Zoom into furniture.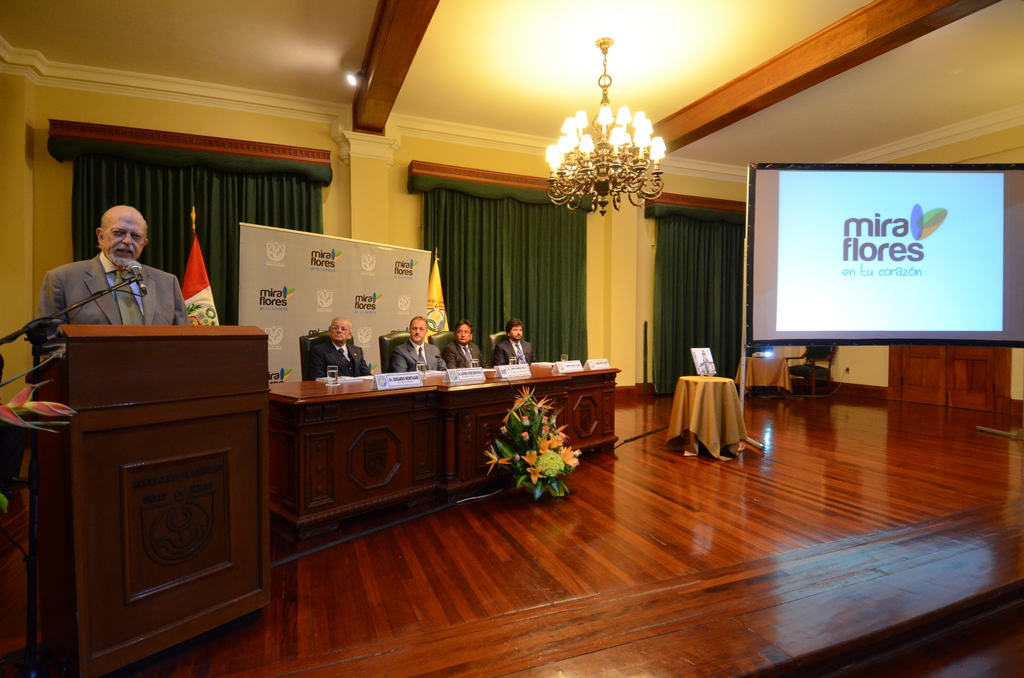
Zoom target: 784/341/839/398.
